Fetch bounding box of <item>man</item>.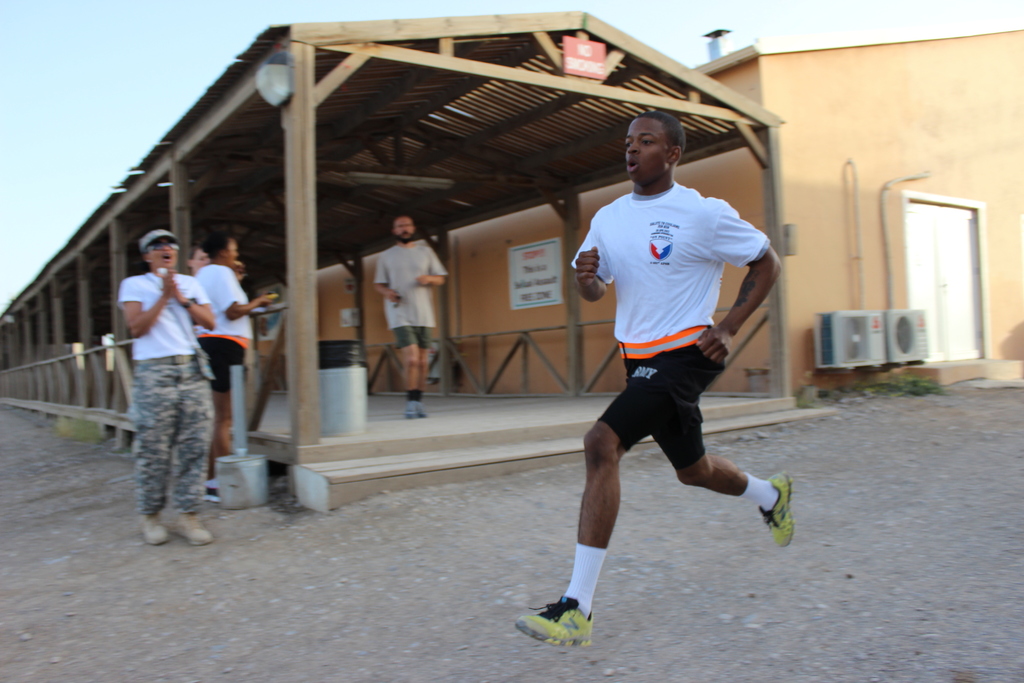
Bbox: [x1=116, y1=230, x2=216, y2=544].
